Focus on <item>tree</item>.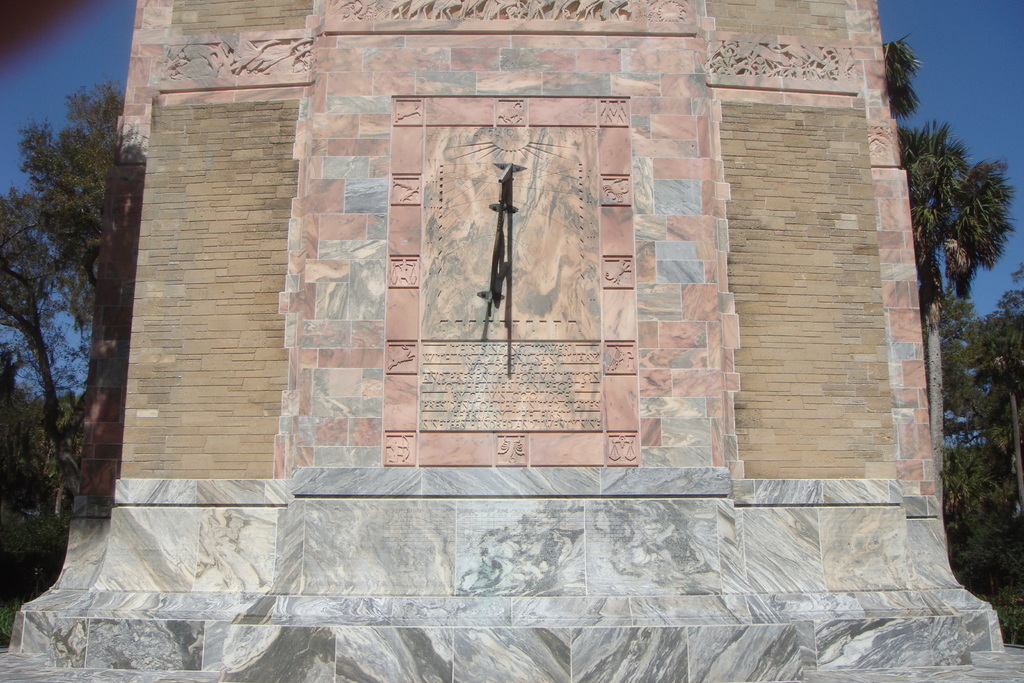
Focused at 967, 279, 1023, 490.
